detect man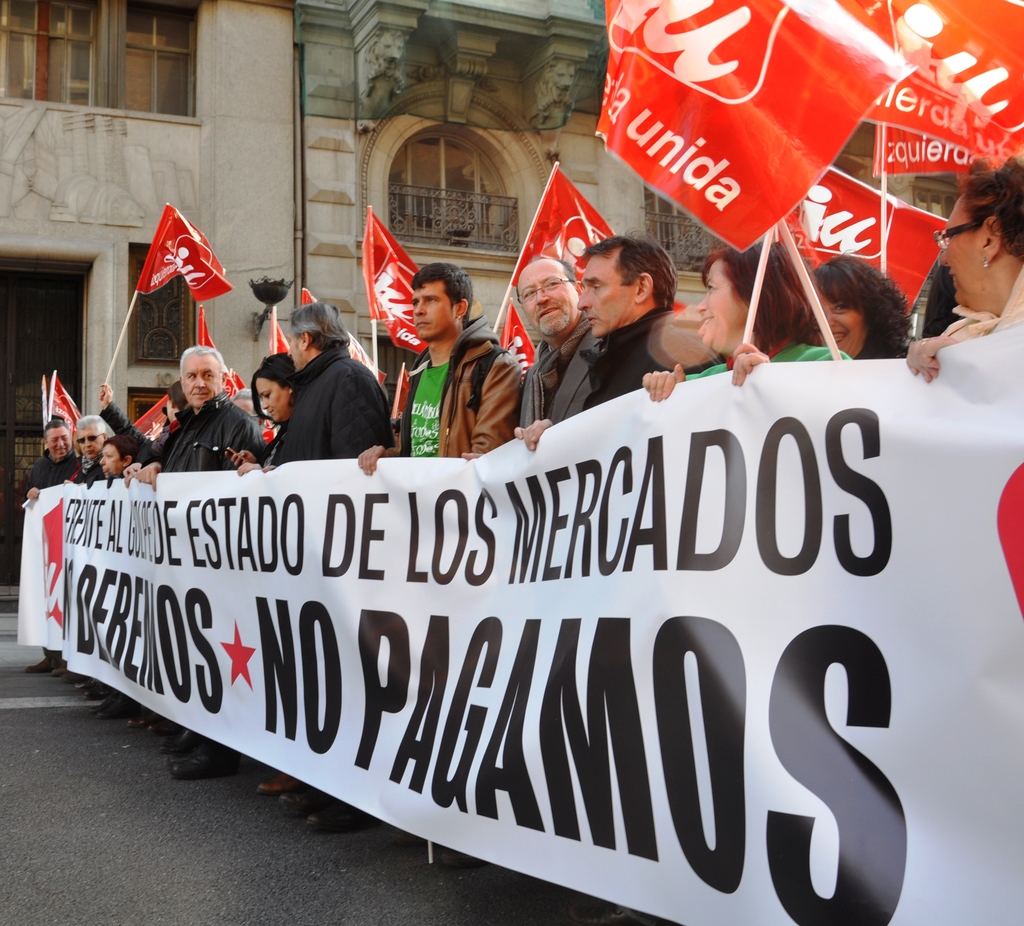
[258,303,393,801]
